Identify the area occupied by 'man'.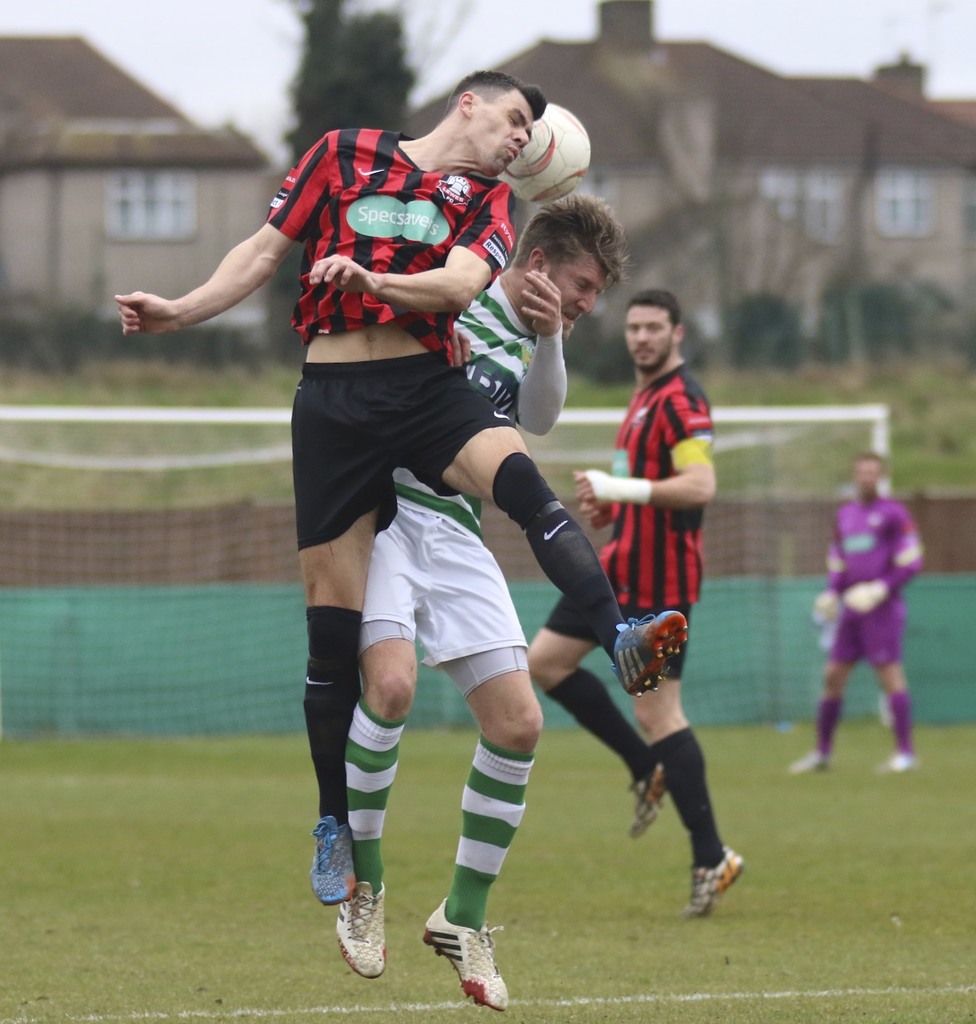
Area: {"left": 109, "top": 70, "right": 687, "bottom": 905}.
